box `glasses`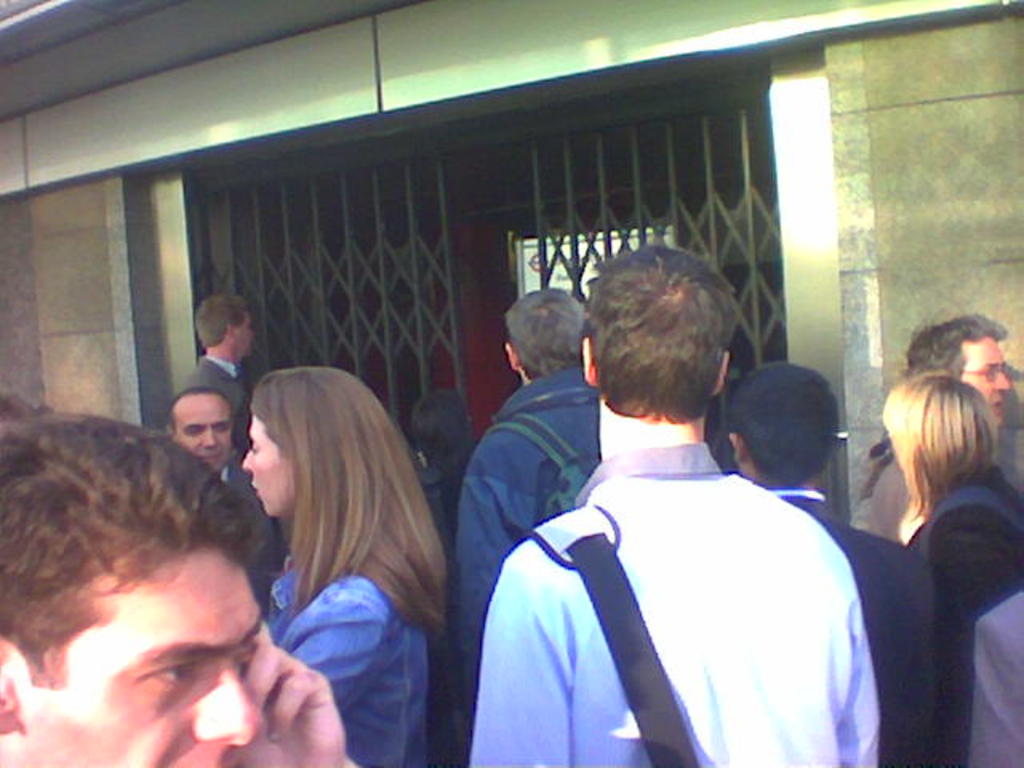
958, 362, 1006, 381
